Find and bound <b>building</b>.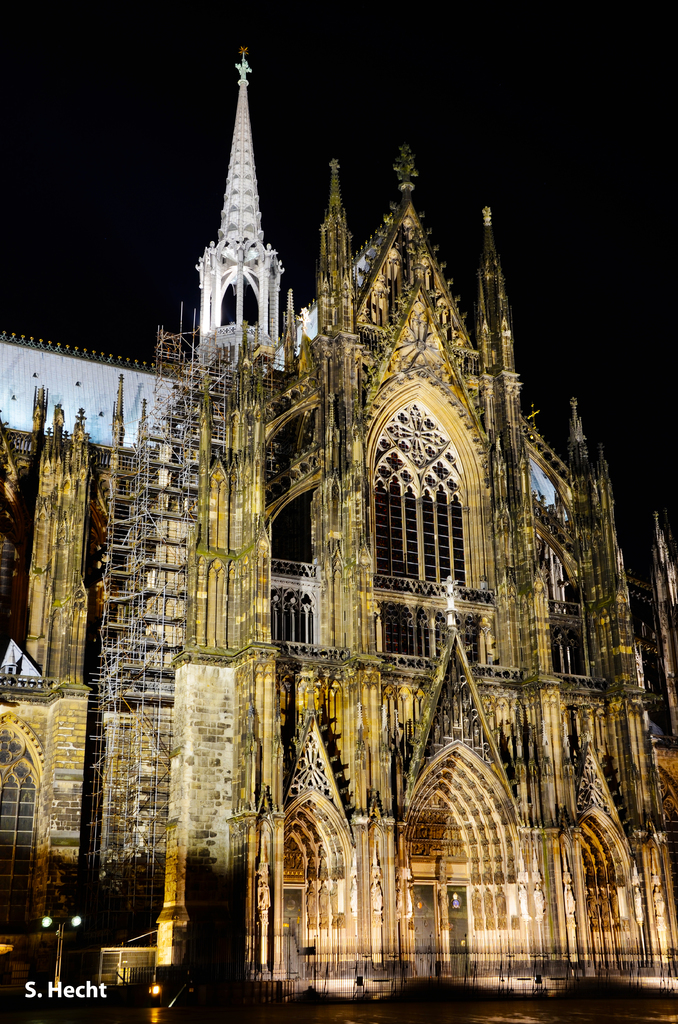
Bound: <box>0,47,677,1023</box>.
